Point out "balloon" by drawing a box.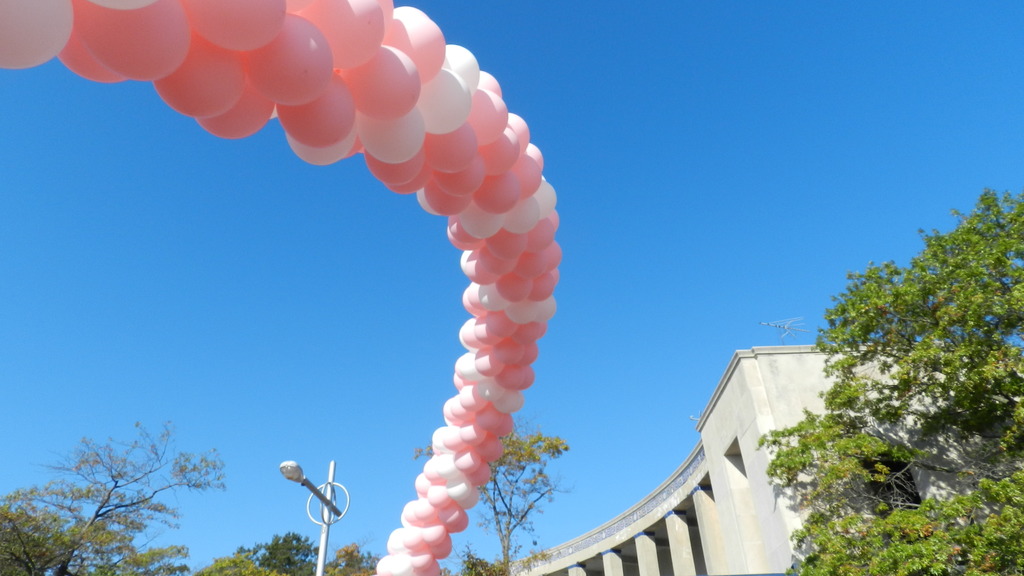
<bbox>392, 156, 434, 190</bbox>.
